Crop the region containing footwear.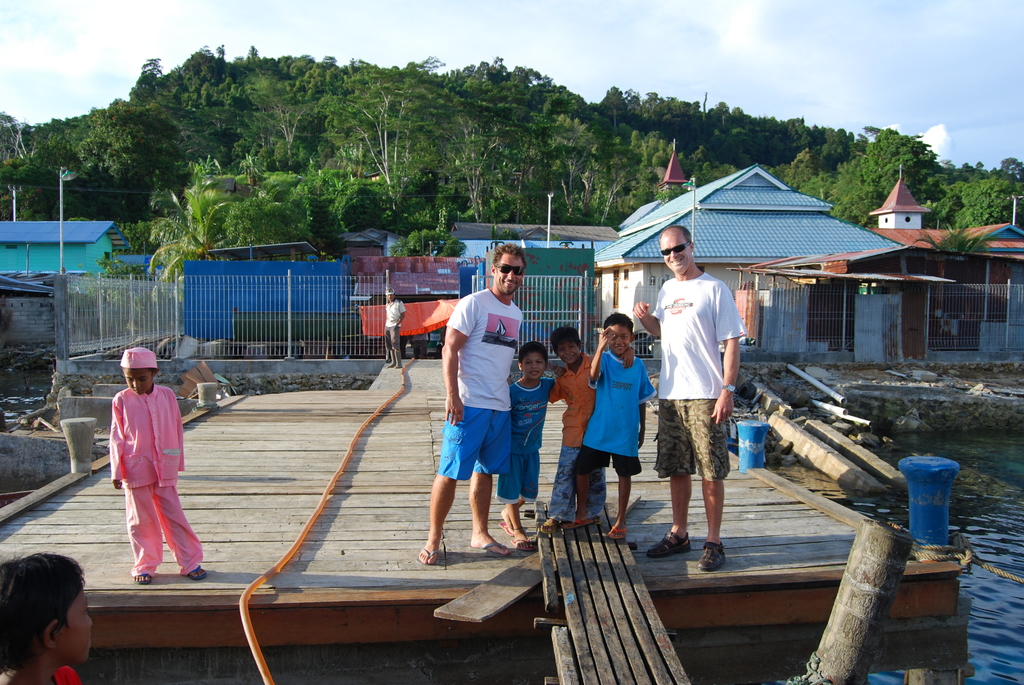
Crop region: (419,535,440,565).
